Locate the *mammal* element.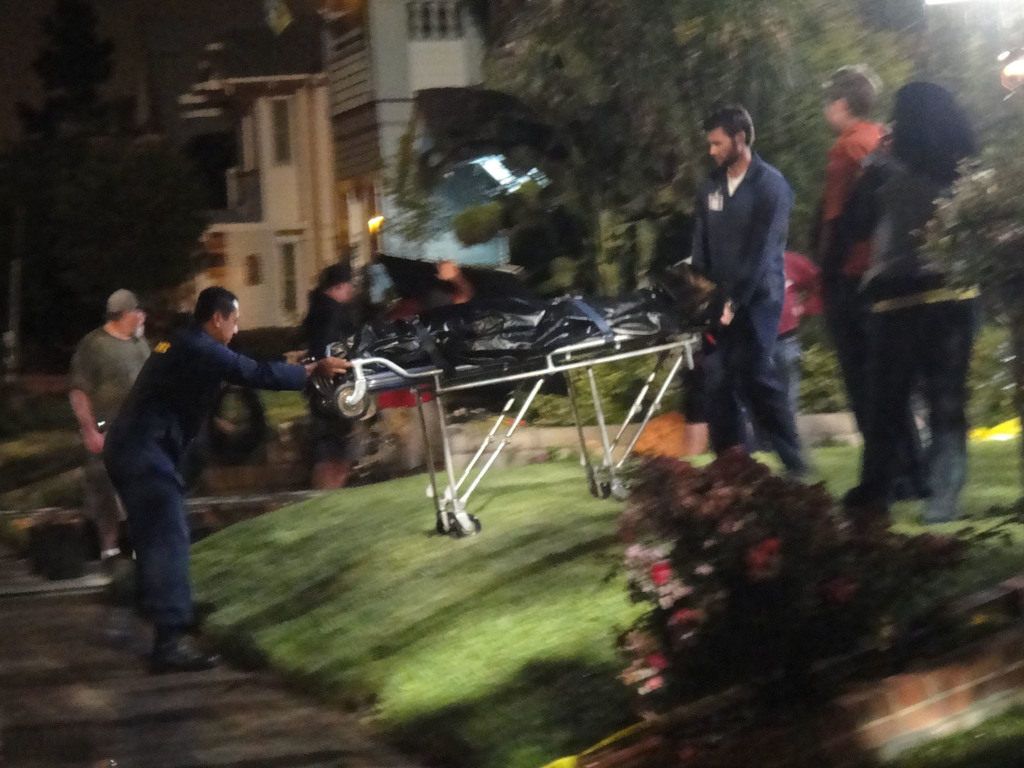
Element bbox: [376, 255, 477, 321].
